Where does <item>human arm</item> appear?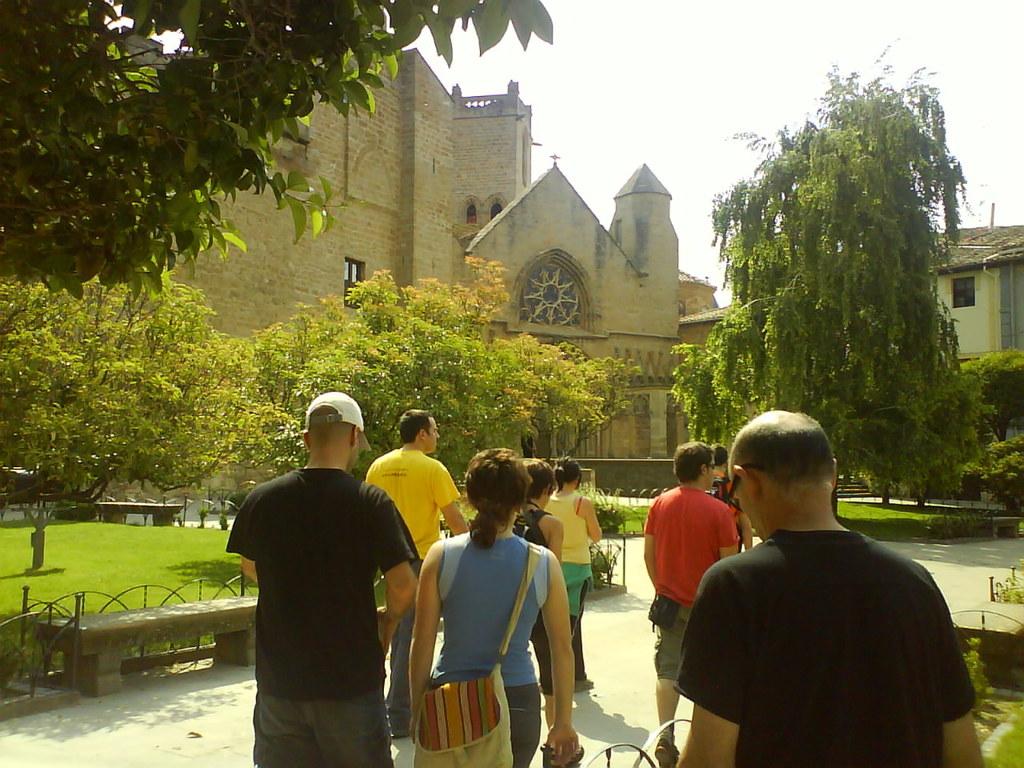
Appears at <box>533,567,580,754</box>.
